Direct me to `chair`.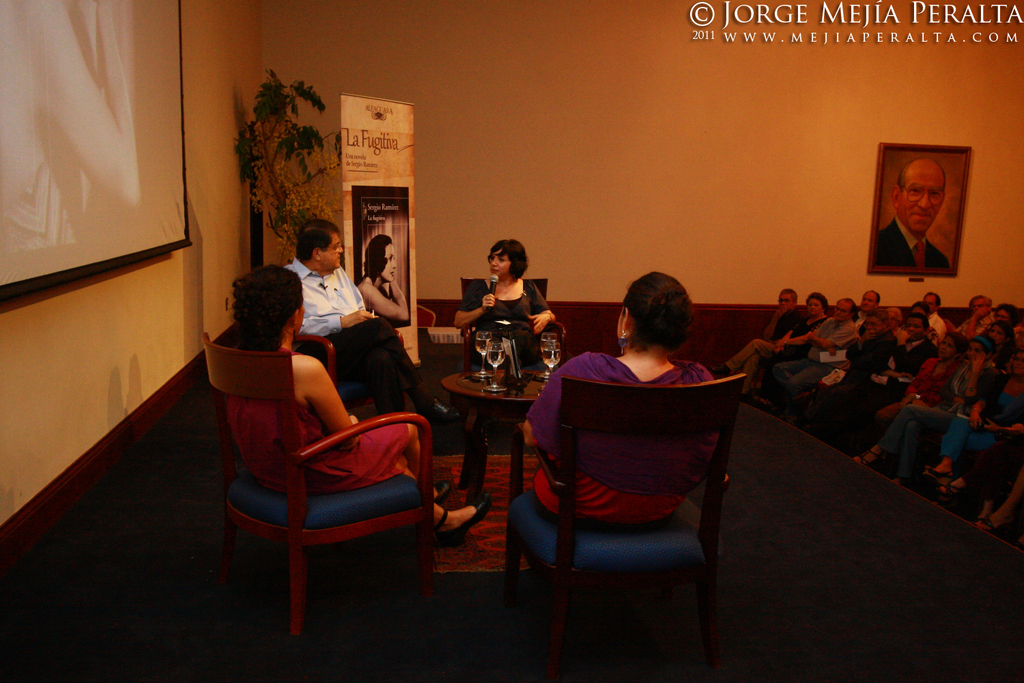
Direction: left=503, top=368, right=737, bottom=677.
